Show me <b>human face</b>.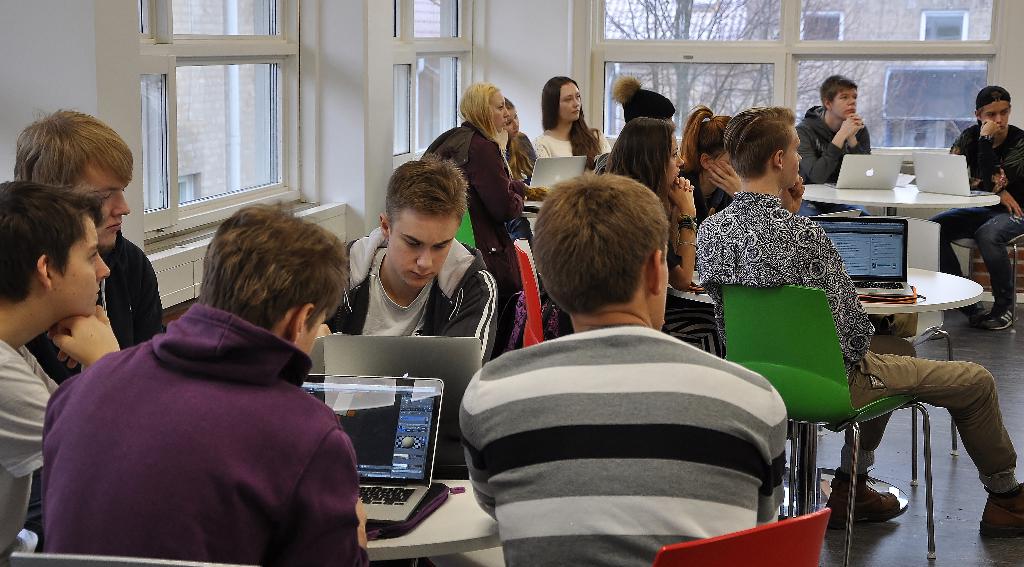
<b>human face</b> is here: box(508, 107, 518, 136).
